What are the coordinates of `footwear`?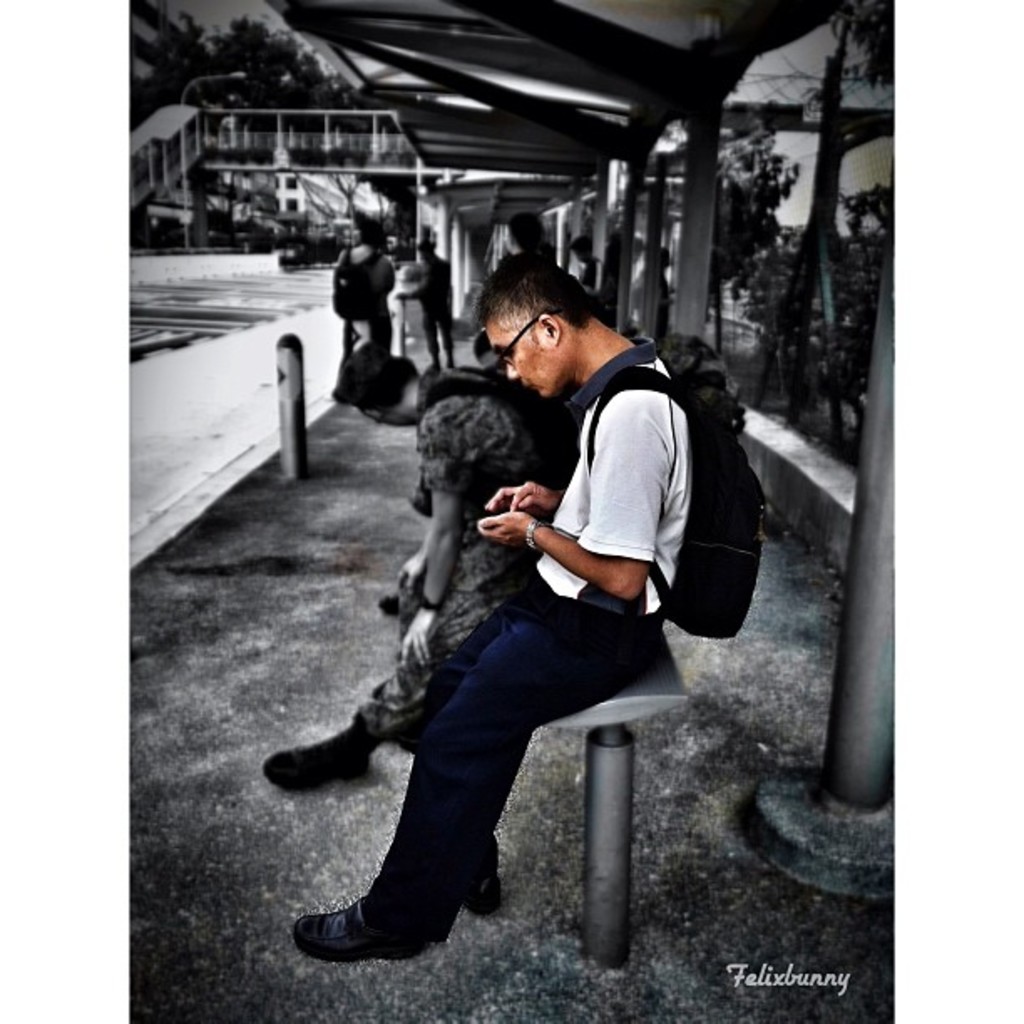
(x1=445, y1=350, x2=457, y2=368).
